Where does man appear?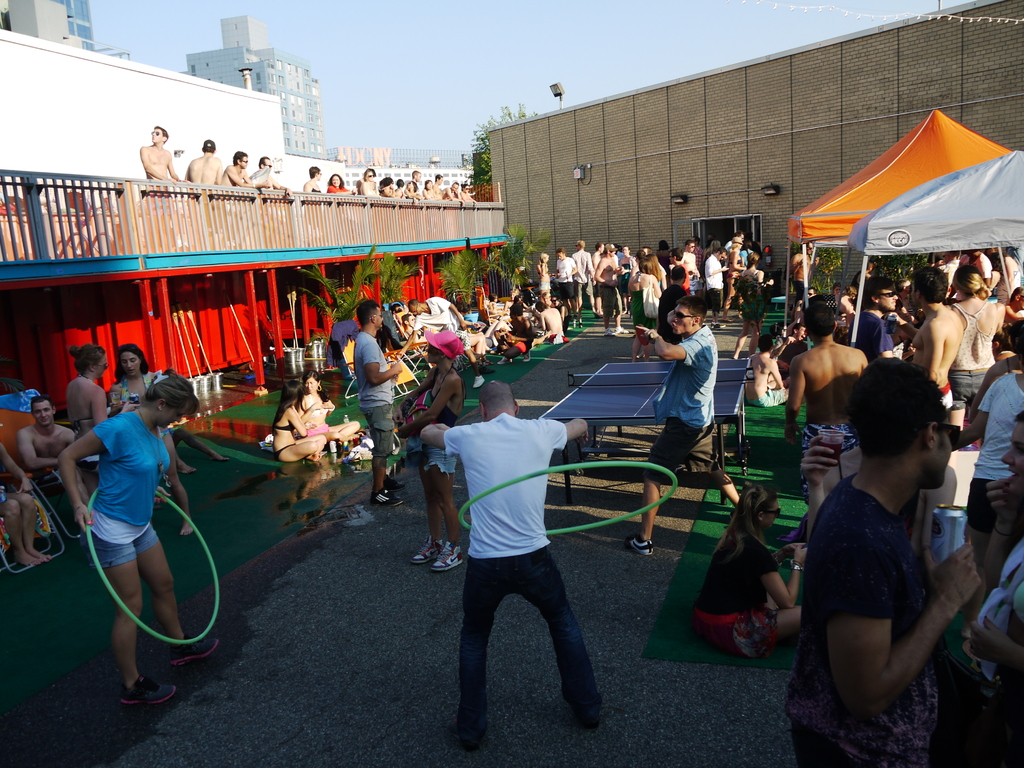
Appears at bbox=(704, 243, 729, 329).
